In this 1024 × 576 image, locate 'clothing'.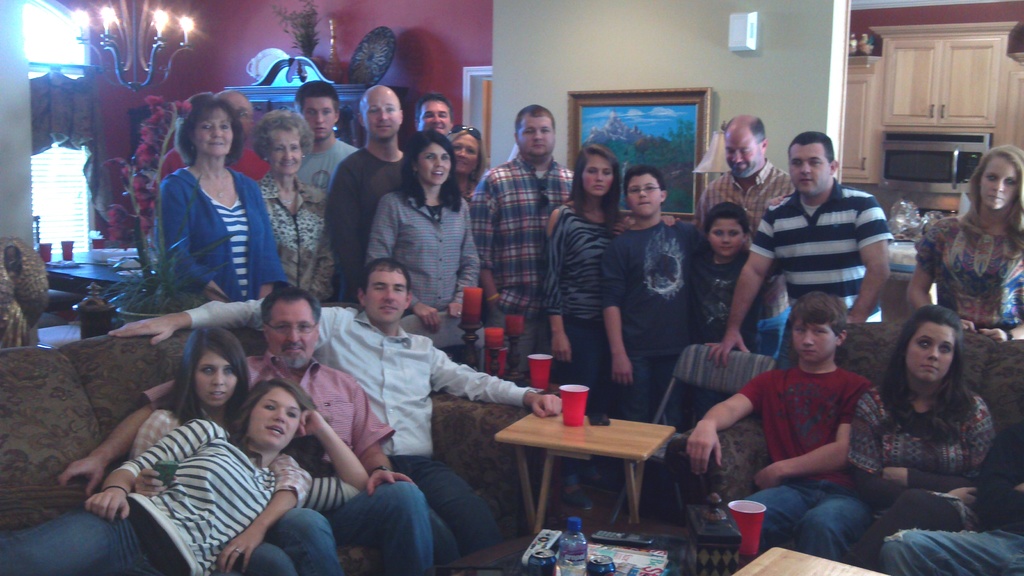
Bounding box: region(181, 296, 536, 573).
